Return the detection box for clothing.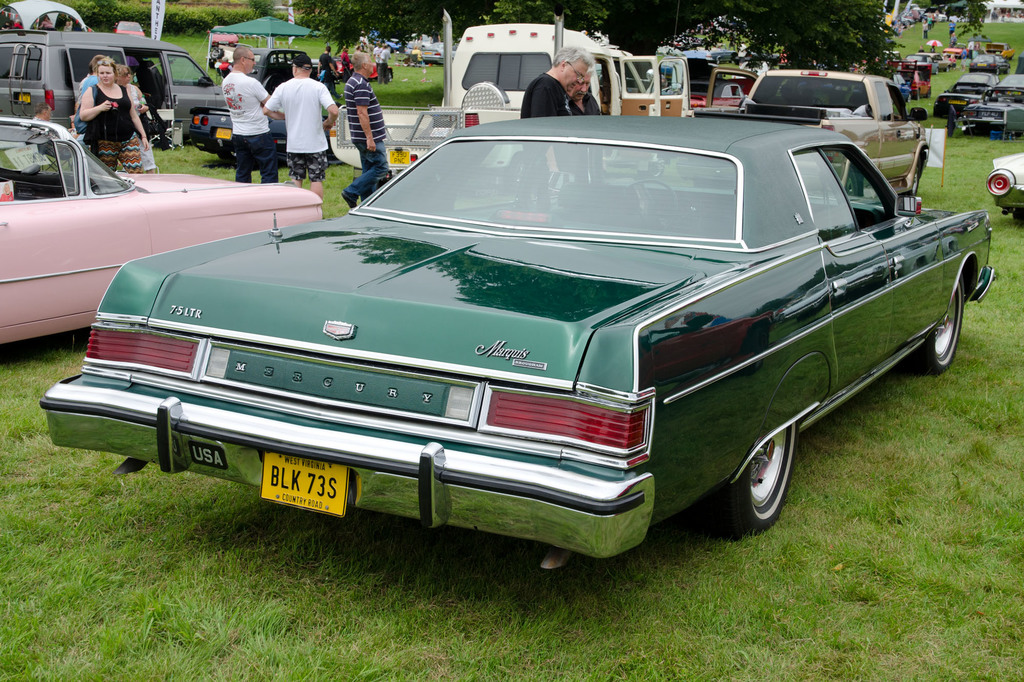
572, 95, 599, 110.
